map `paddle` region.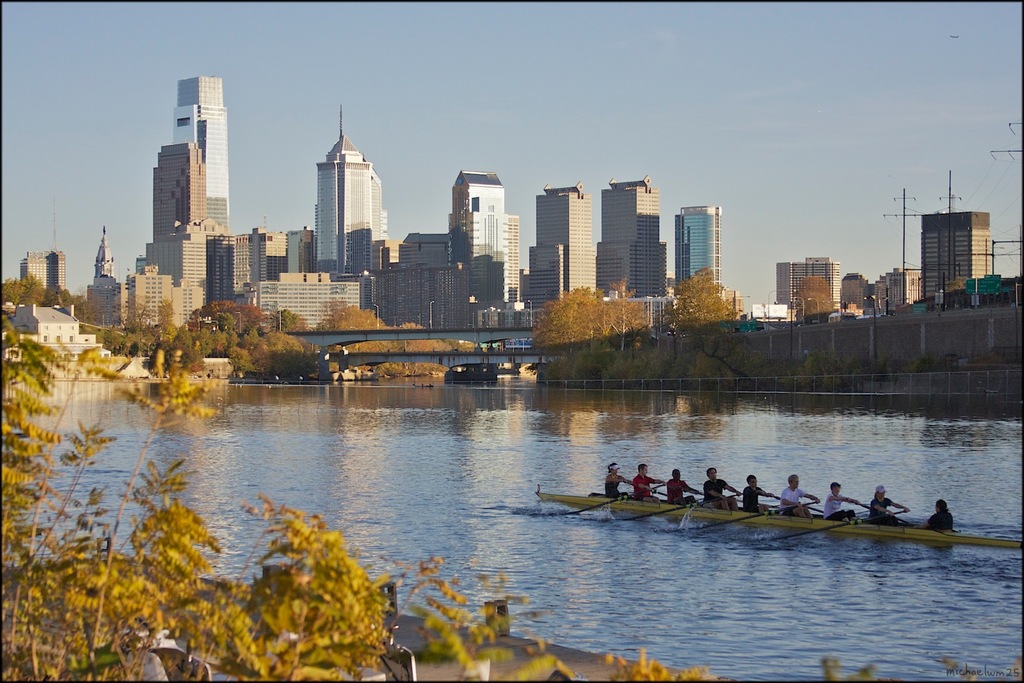
Mapped to left=650, top=487, right=672, bottom=498.
